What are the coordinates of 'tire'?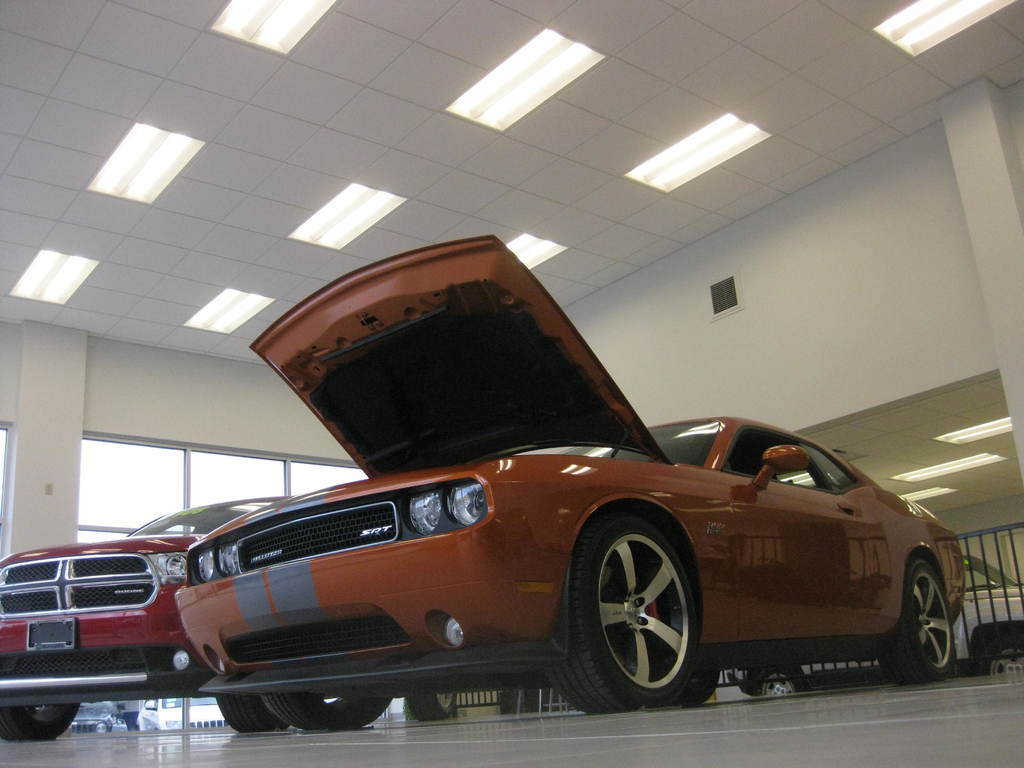
BBox(0, 700, 82, 748).
